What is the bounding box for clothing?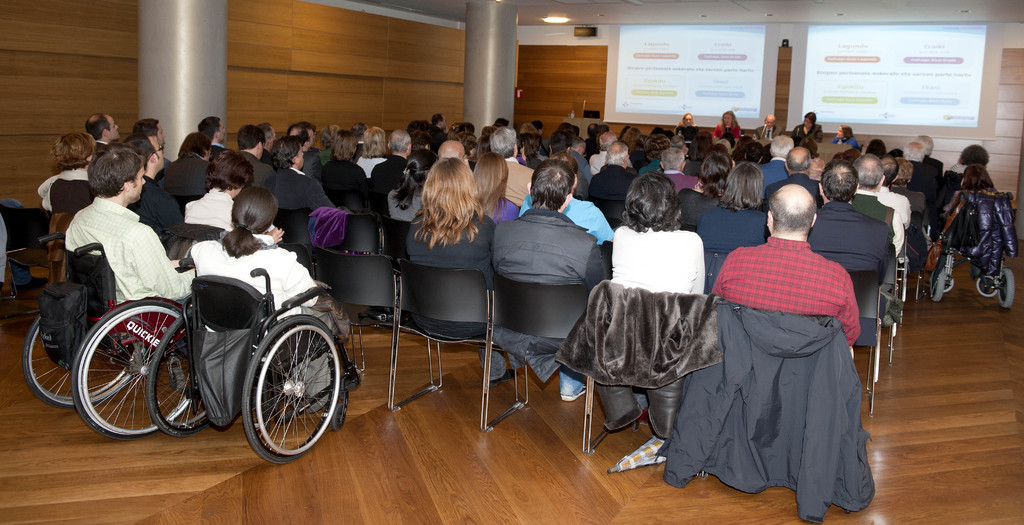
{"left": 703, "top": 239, "right": 863, "bottom": 343}.
